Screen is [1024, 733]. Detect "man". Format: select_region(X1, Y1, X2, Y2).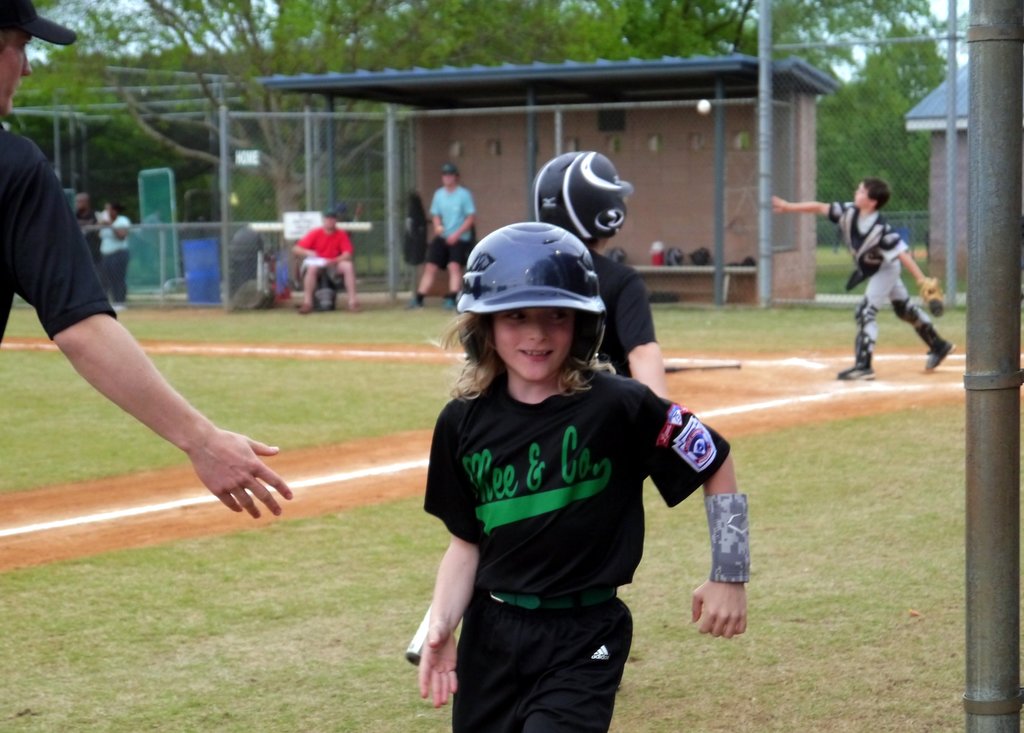
select_region(0, 0, 292, 518).
